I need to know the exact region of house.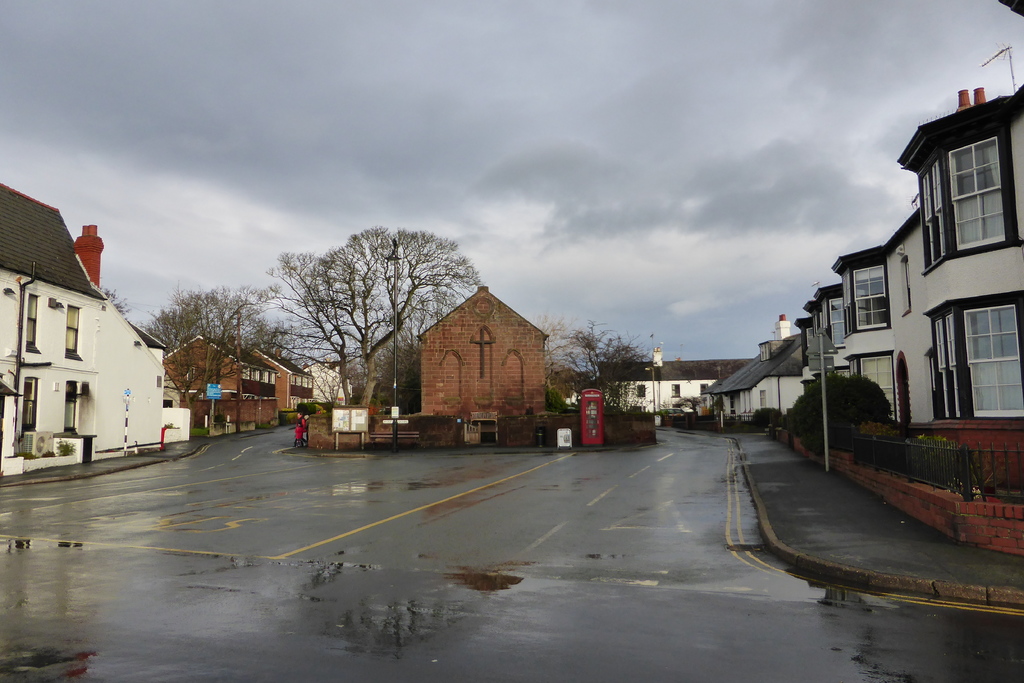
Region: 252 343 310 407.
